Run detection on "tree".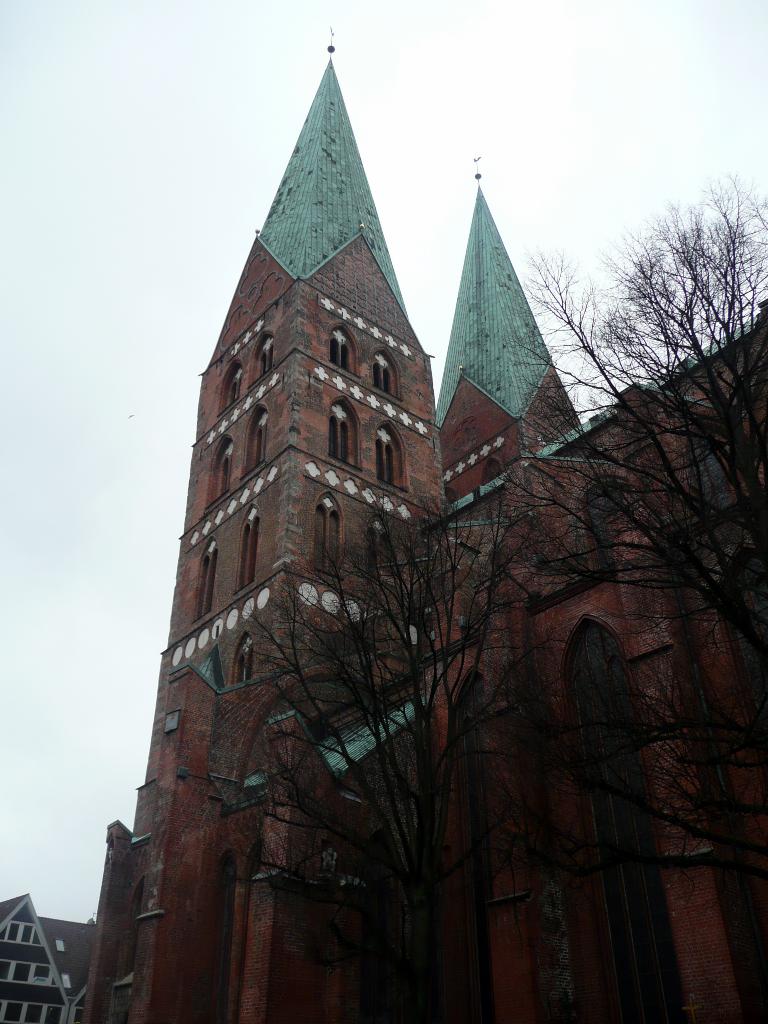
Result: 192:163:767:1023.
